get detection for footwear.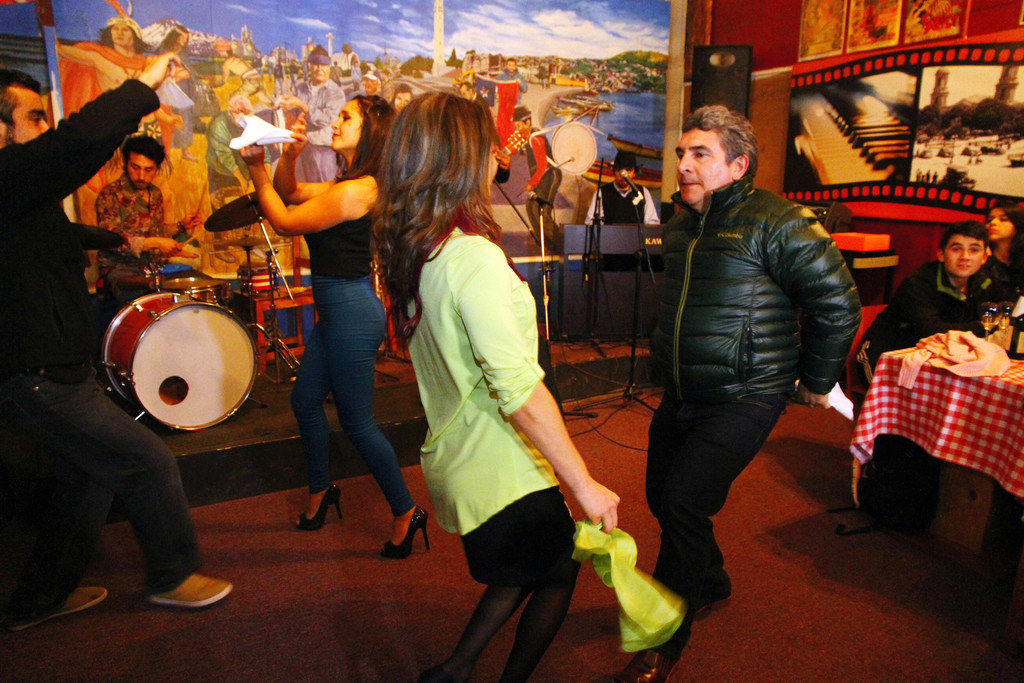
Detection: <region>379, 506, 428, 558</region>.
